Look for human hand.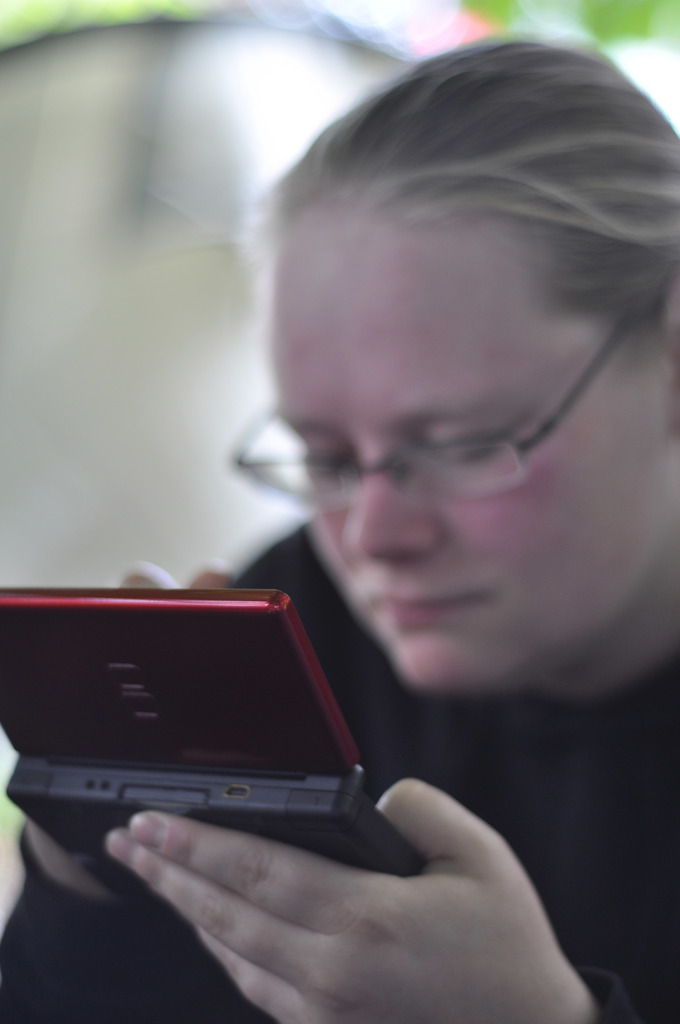
Found: <region>115, 556, 239, 594</region>.
